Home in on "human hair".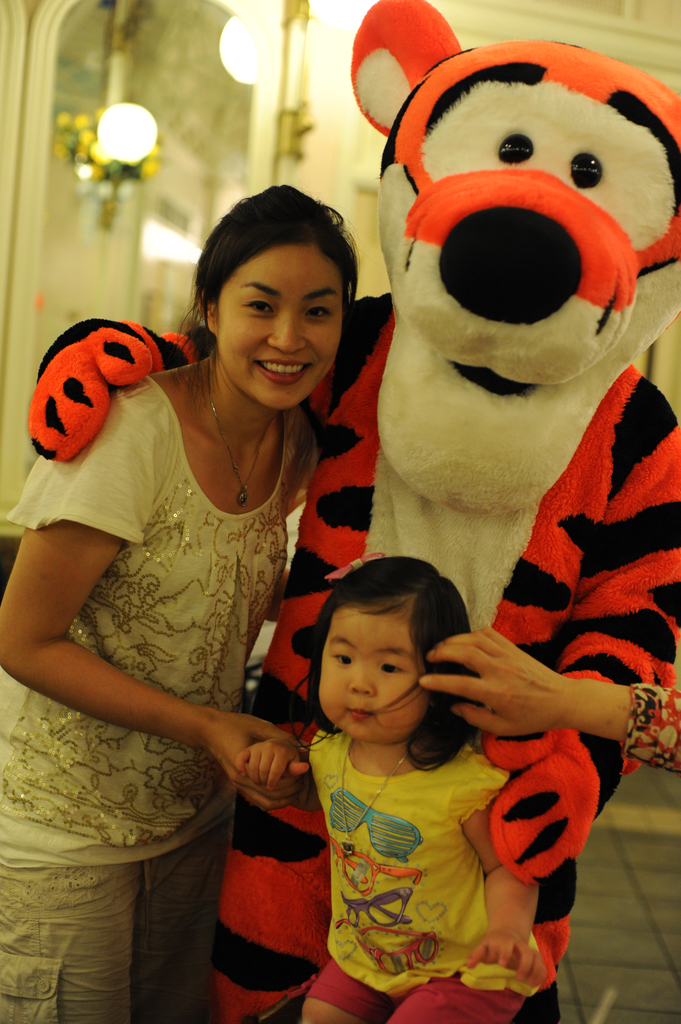
Homed in at {"left": 288, "top": 554, "right": 486, "bottom": 778}.
